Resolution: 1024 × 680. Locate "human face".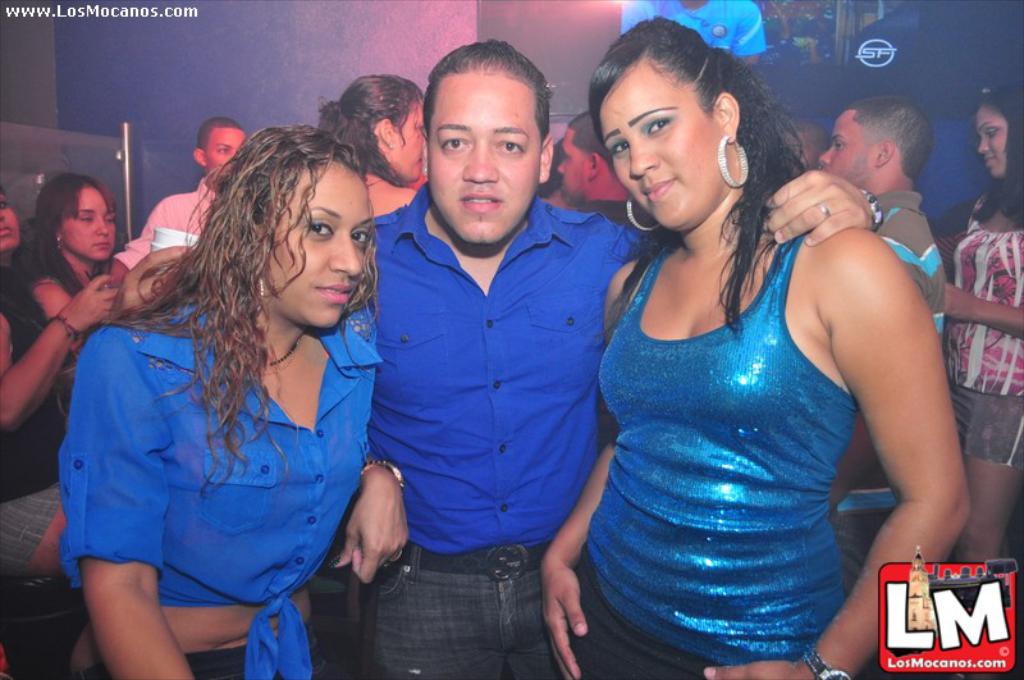
l=63, t=179, r=115, b=255.
